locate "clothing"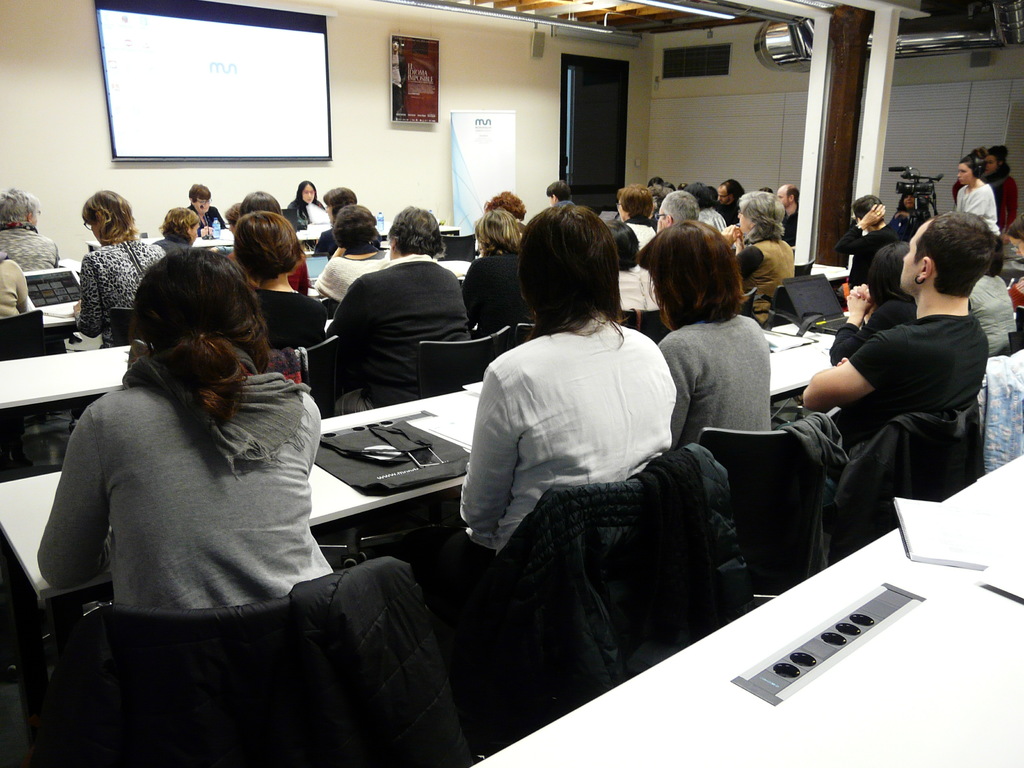
BBox(0, 220, 56, 273)
